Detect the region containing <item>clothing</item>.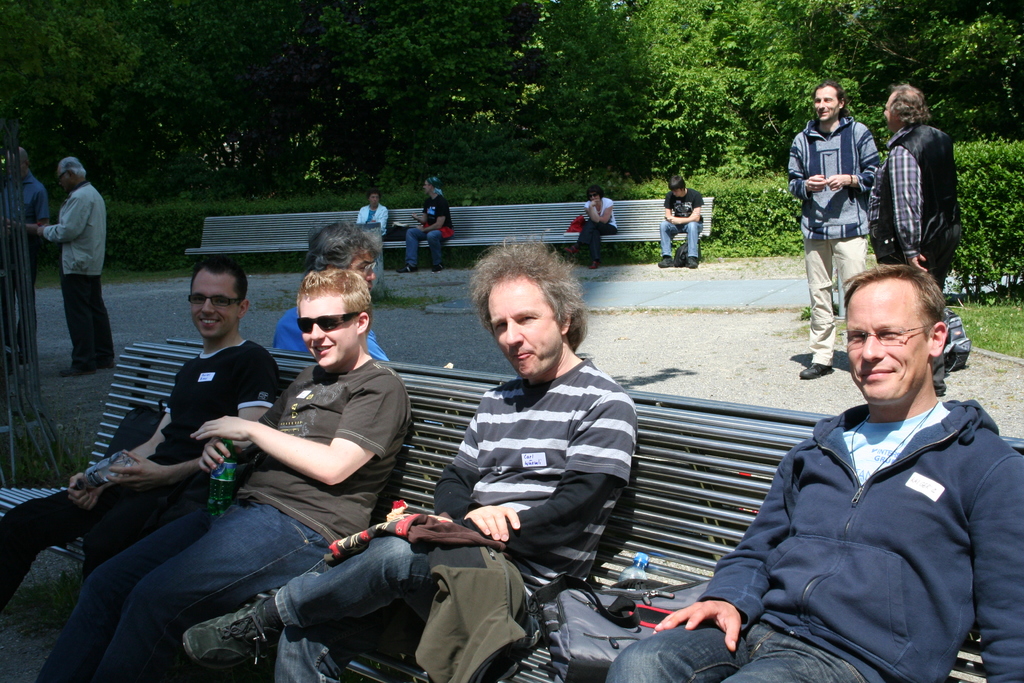
[left=403, top=190, right=452, bottom=264].
